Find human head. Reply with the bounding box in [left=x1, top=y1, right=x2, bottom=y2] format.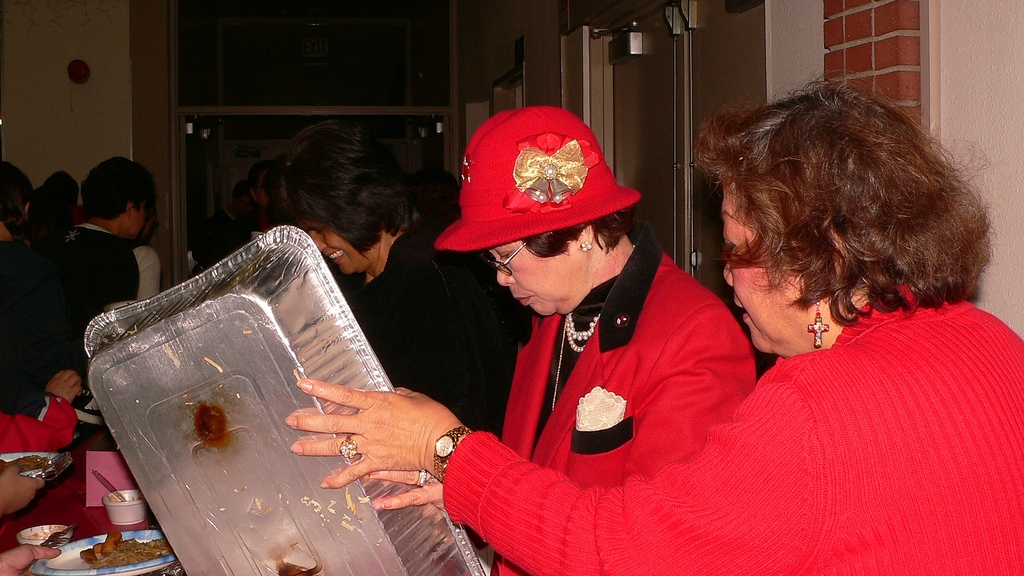
[left=270, top=124, right=413, bottom=276].
